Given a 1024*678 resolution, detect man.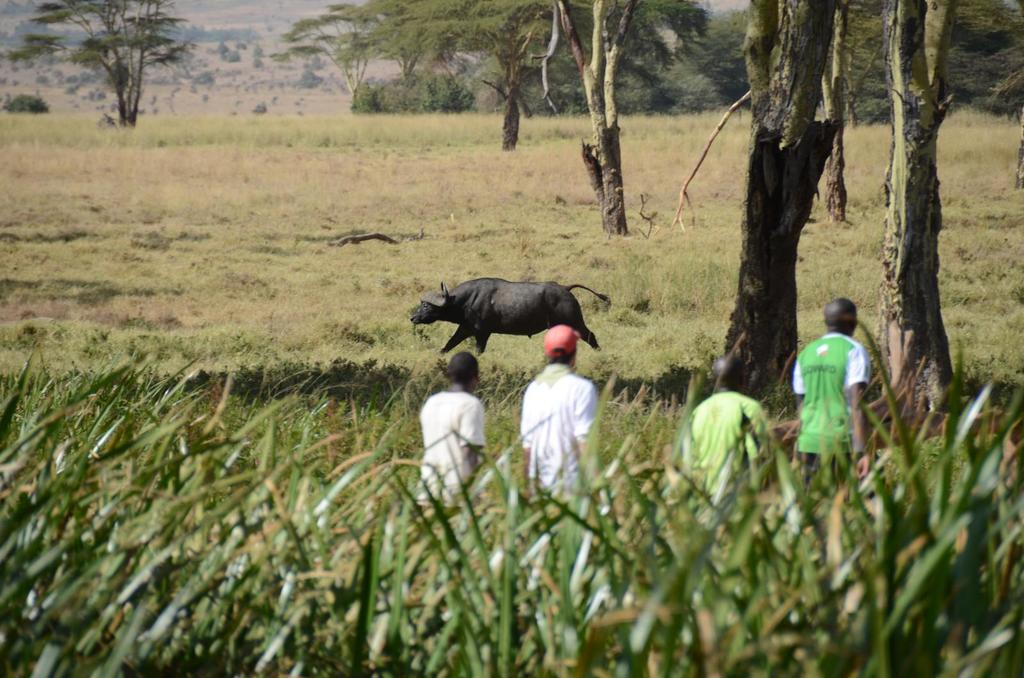
bbox(519, 323, 596, 501).
